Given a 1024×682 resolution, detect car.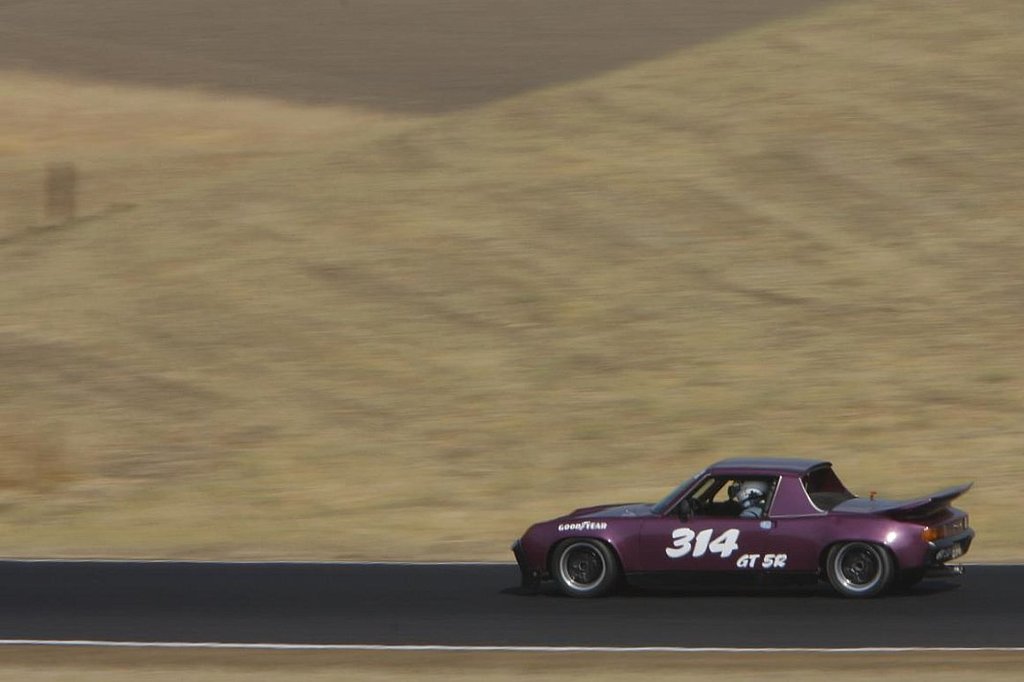
bbox(511, 461, 984, 609).
